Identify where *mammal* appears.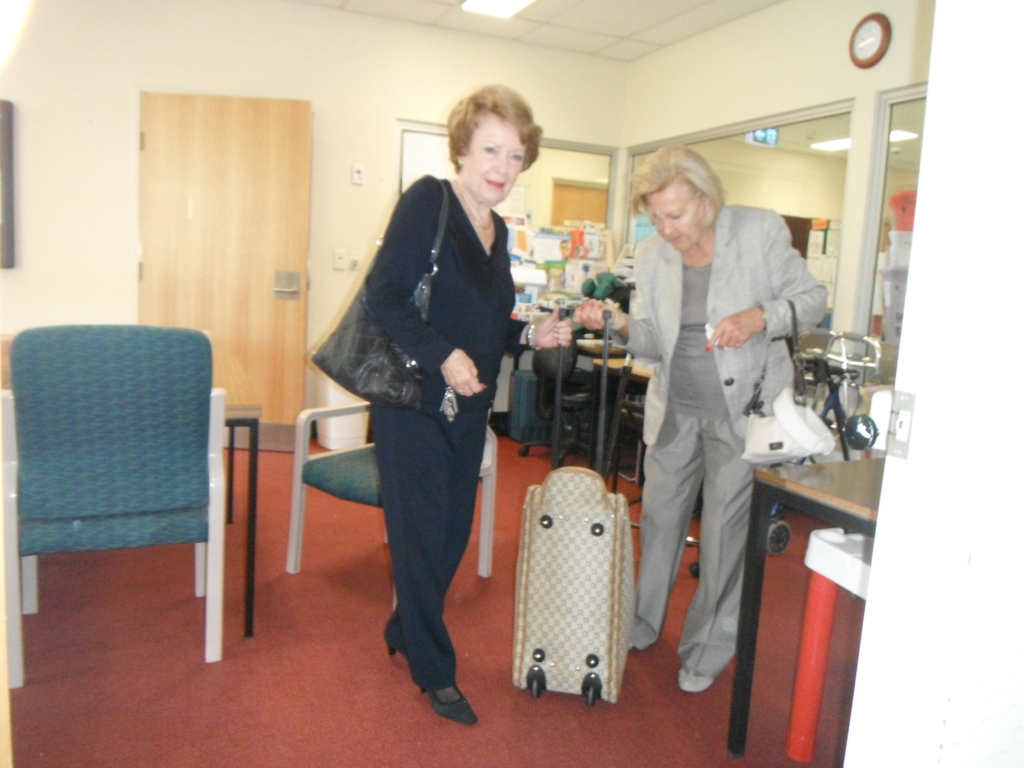
Appears at 574 143 828 692.
